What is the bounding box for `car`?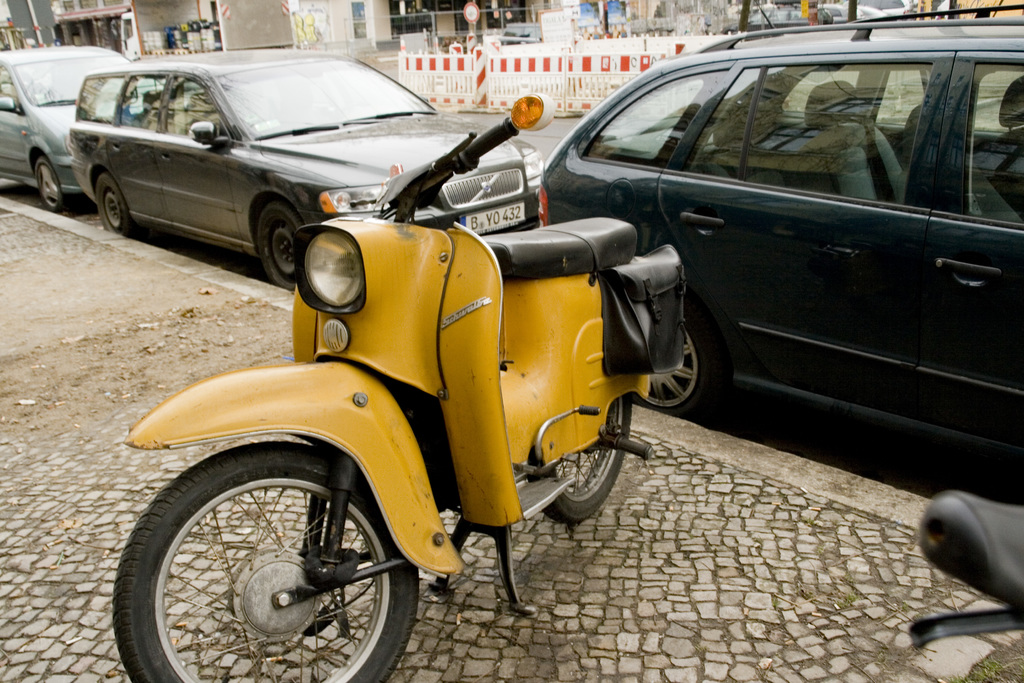
left=65, top=44, right=543, bottom=291.
